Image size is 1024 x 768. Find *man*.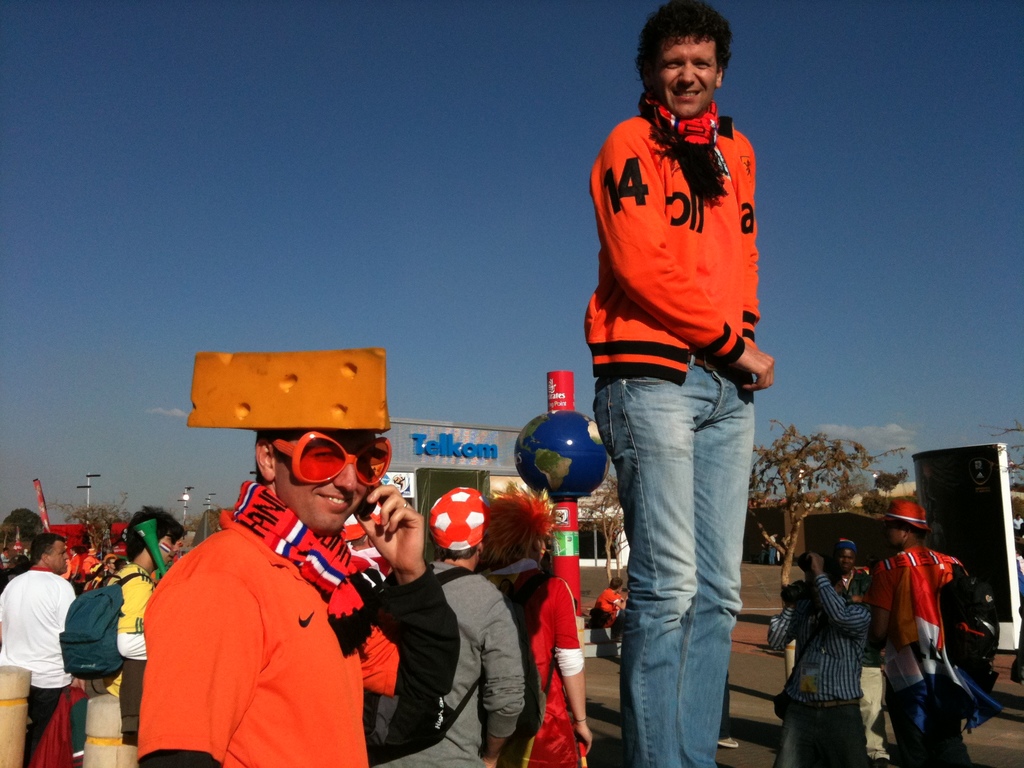
0,535,81,733.
